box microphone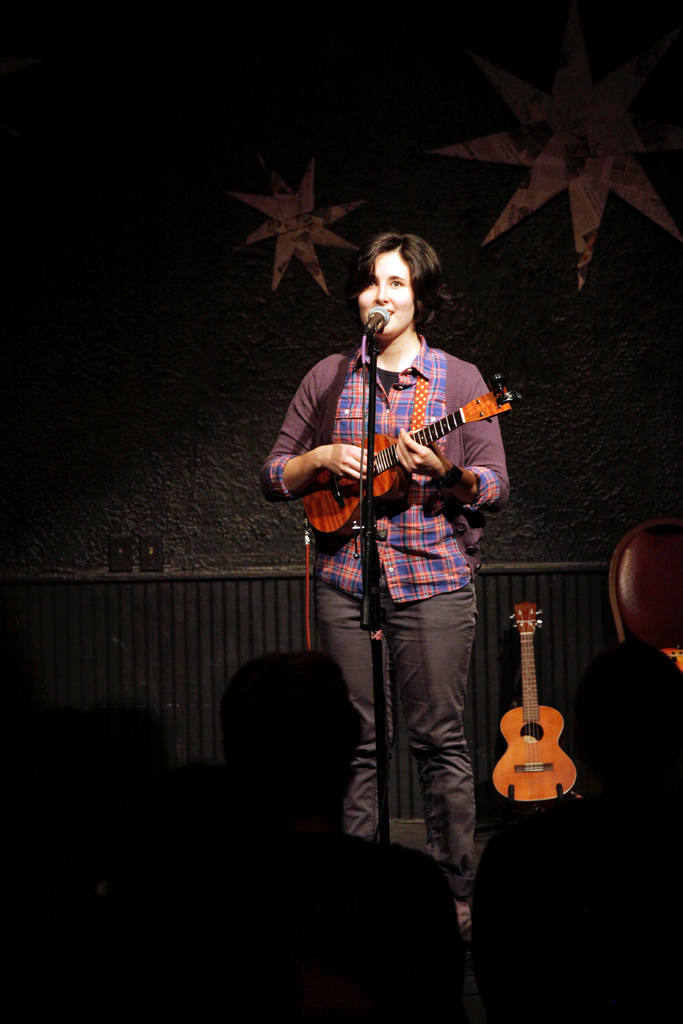
365,308,393,338
